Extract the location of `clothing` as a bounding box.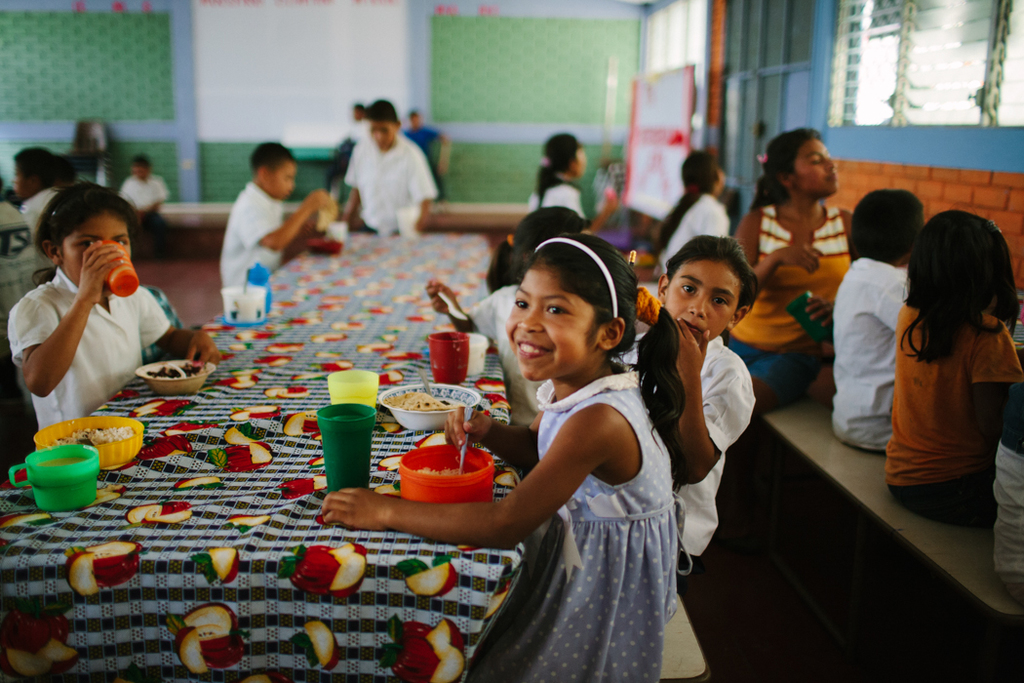
617,324,757,566.
